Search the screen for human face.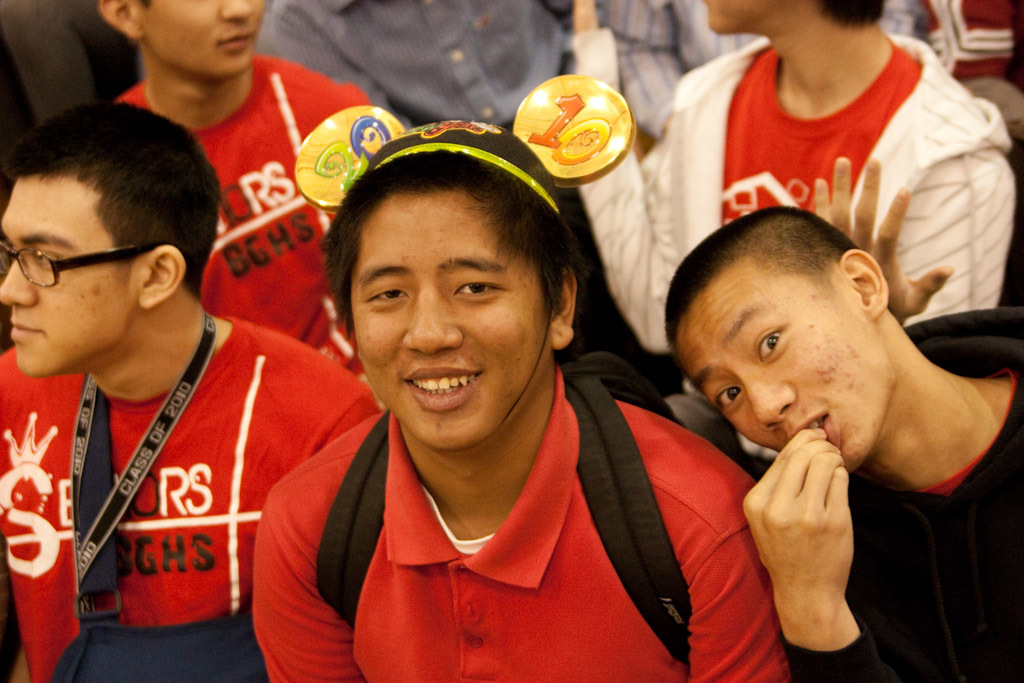
Found at [0,173,145,377].
